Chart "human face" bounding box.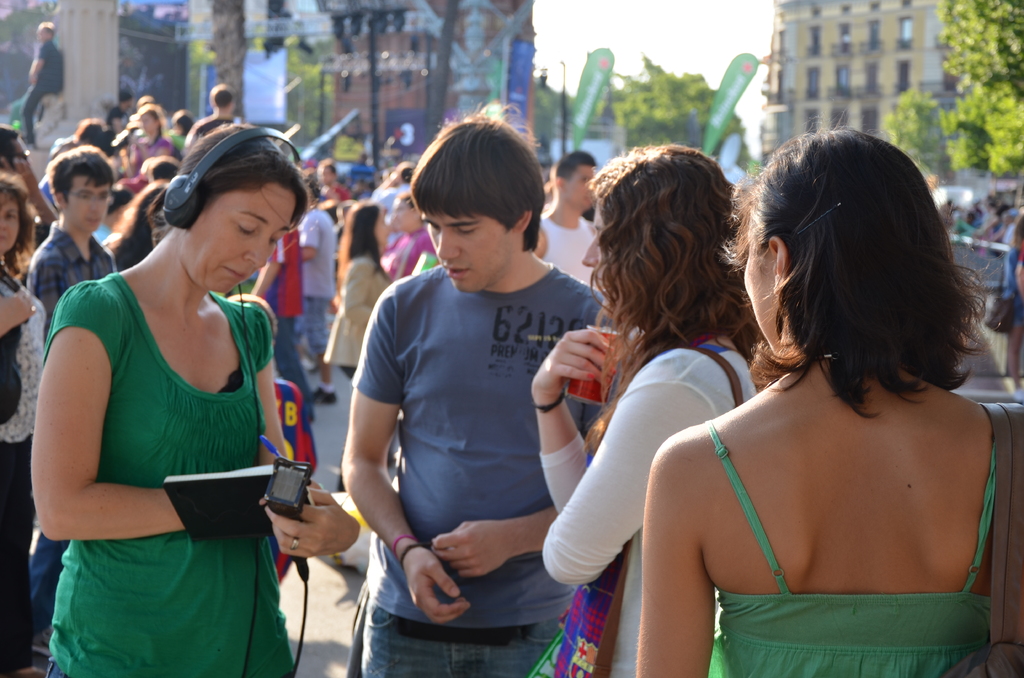
Charted: select_region(425, 213, 513, 290).
